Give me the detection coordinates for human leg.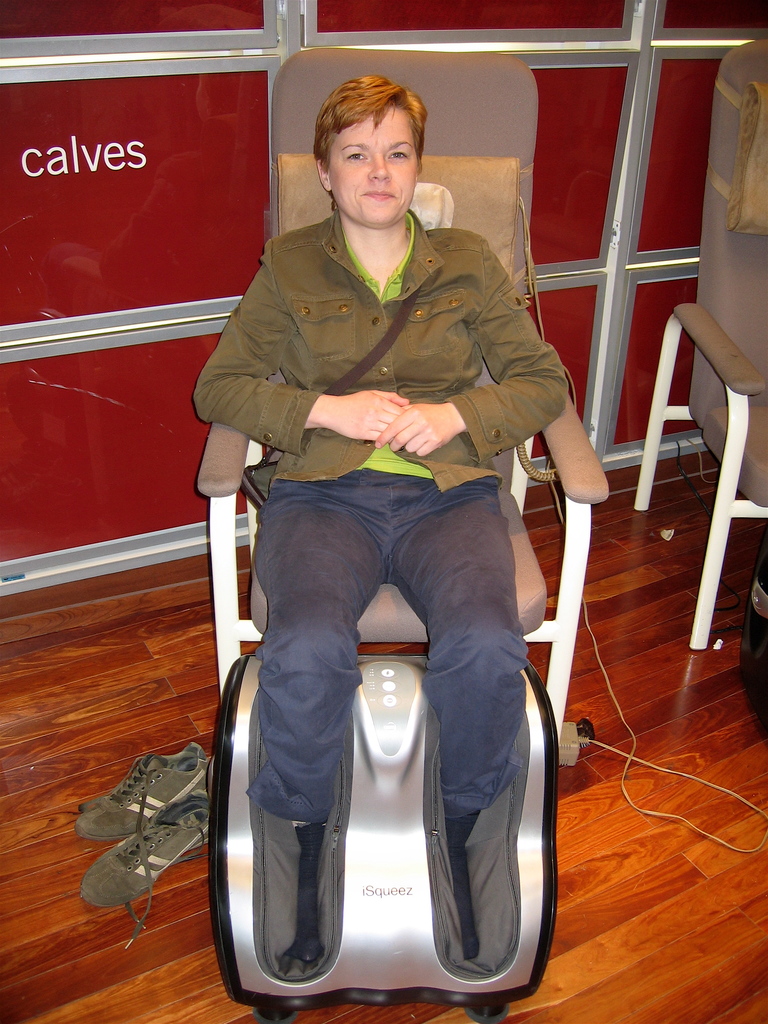
<box>240,460,399,986</box>.
